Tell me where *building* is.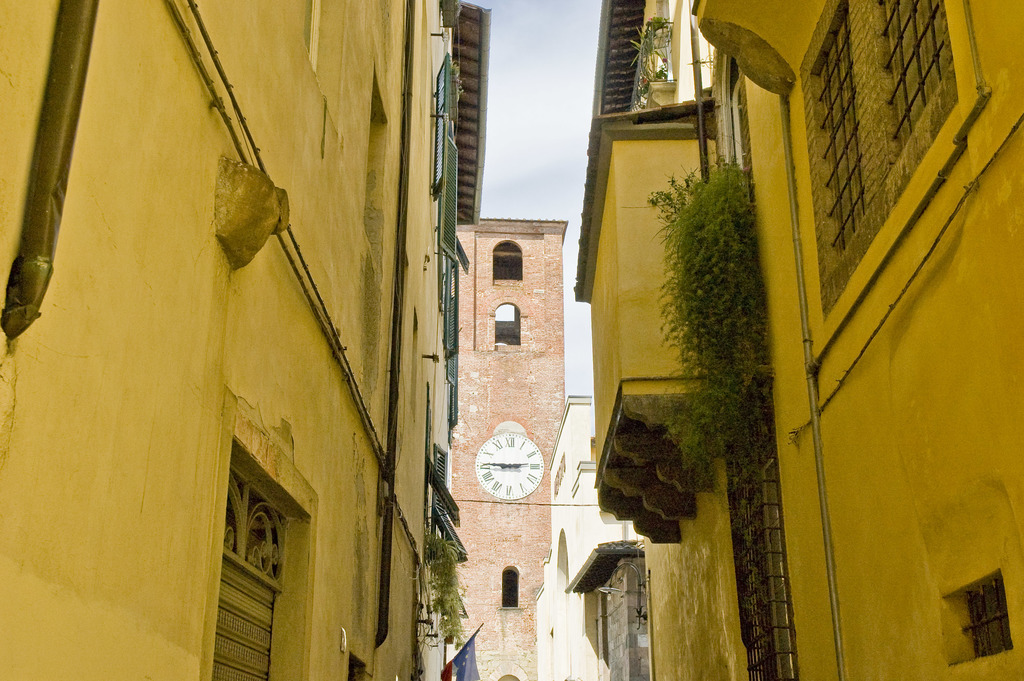
*building* is at bbox(431, 213, 572, 680).
